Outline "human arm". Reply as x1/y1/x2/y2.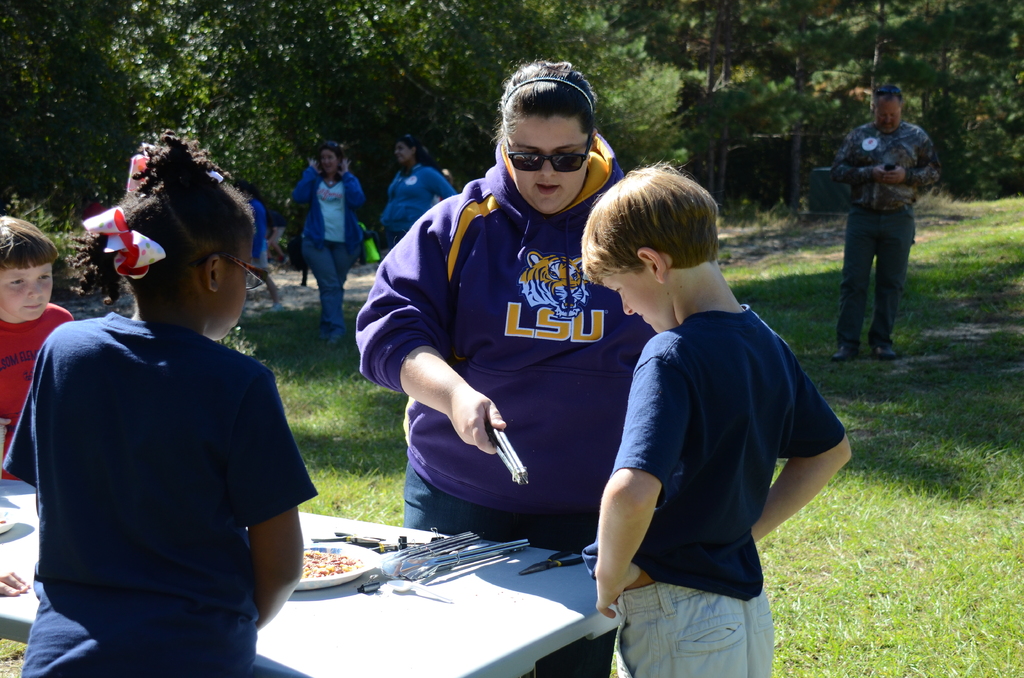
335/150/369/213.
